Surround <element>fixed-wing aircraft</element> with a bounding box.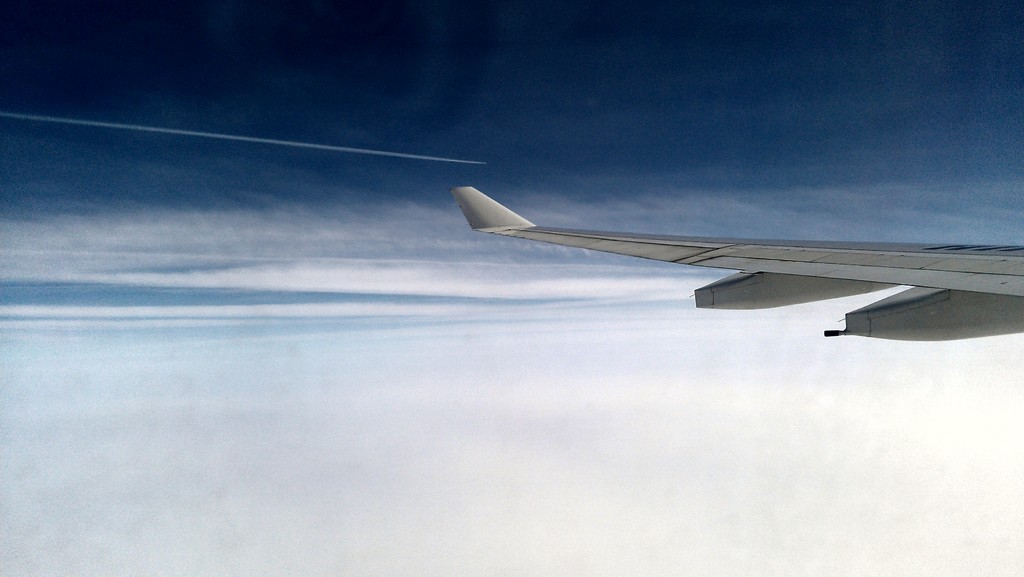
box=[449, 188, 1023, 345].
